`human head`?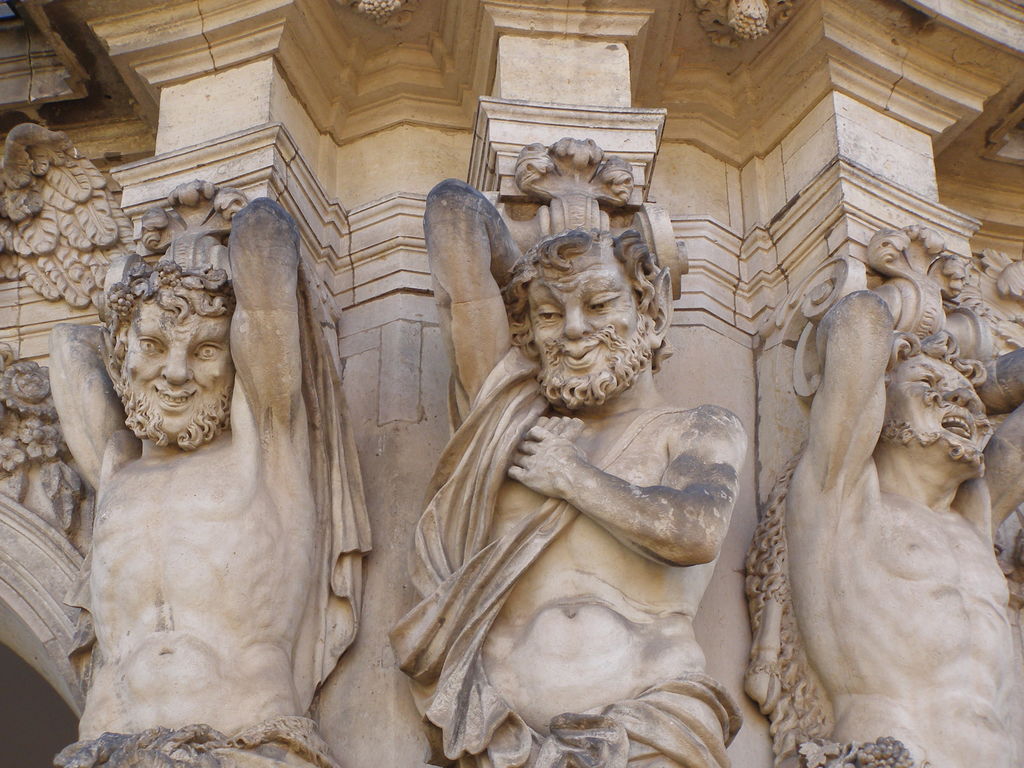
83,255,227,468
